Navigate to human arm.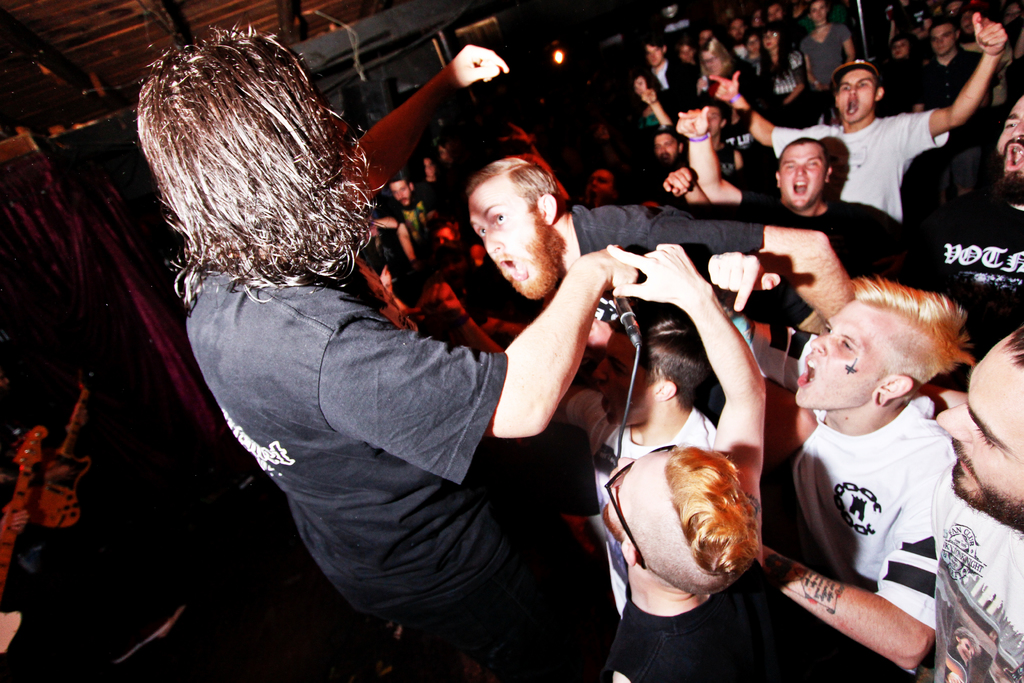
Navigation target: [703, 248, 788, 312].
